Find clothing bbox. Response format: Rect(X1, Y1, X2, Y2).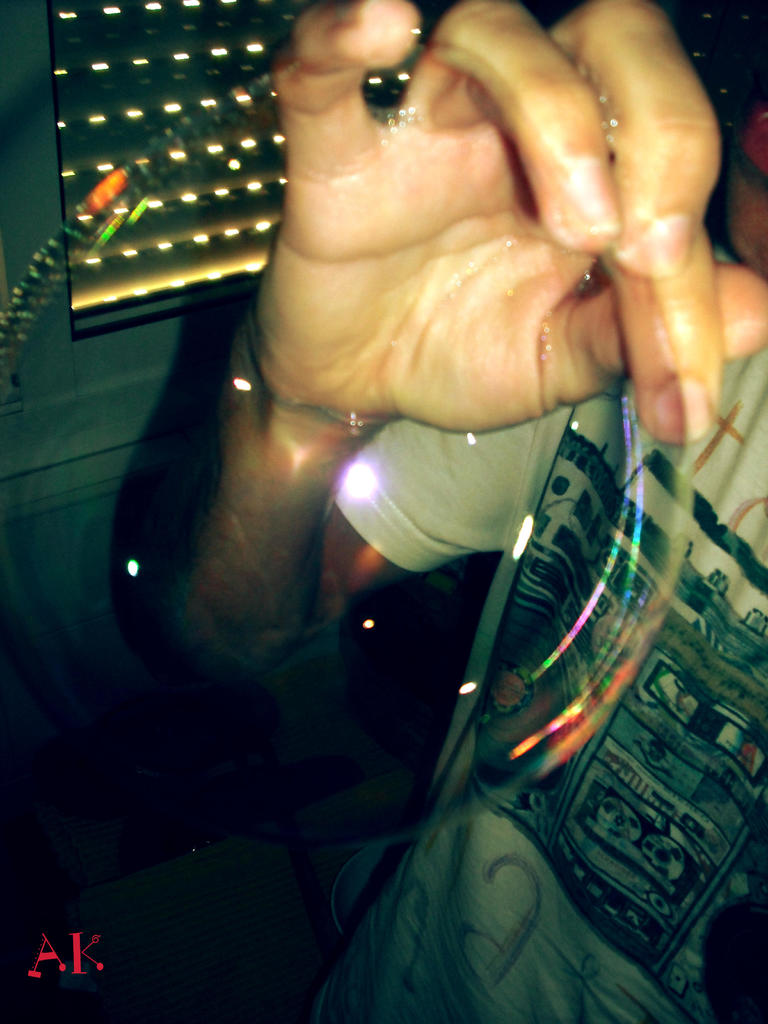
Rect(313, 328, 749, 1023).
